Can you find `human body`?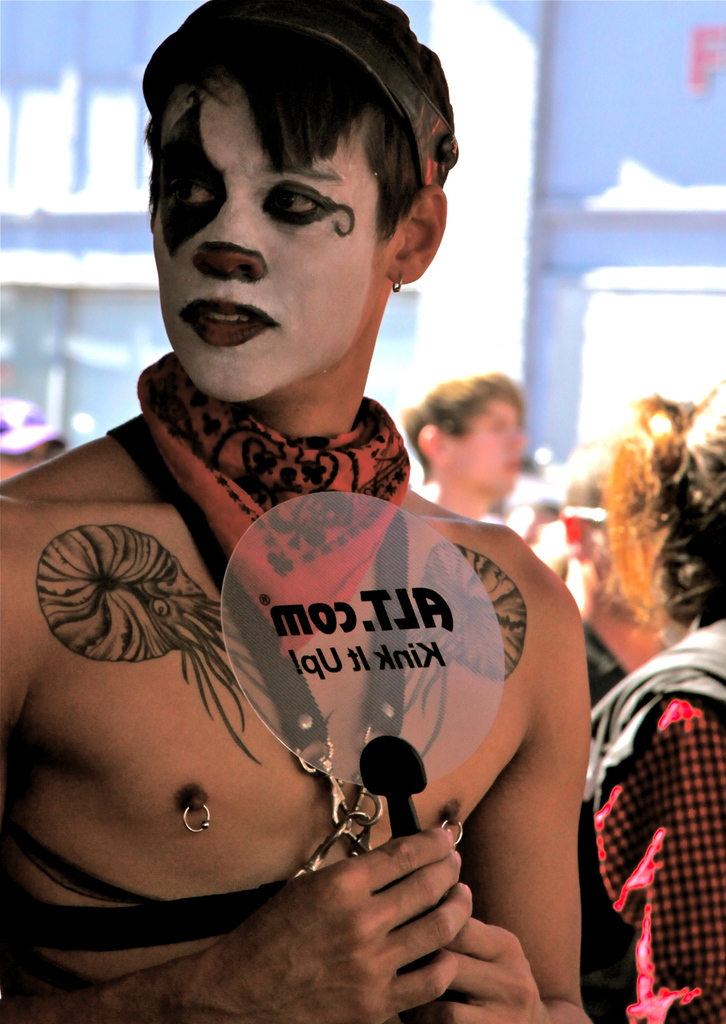
Yes, bounding box: 19 116 590 1023.
